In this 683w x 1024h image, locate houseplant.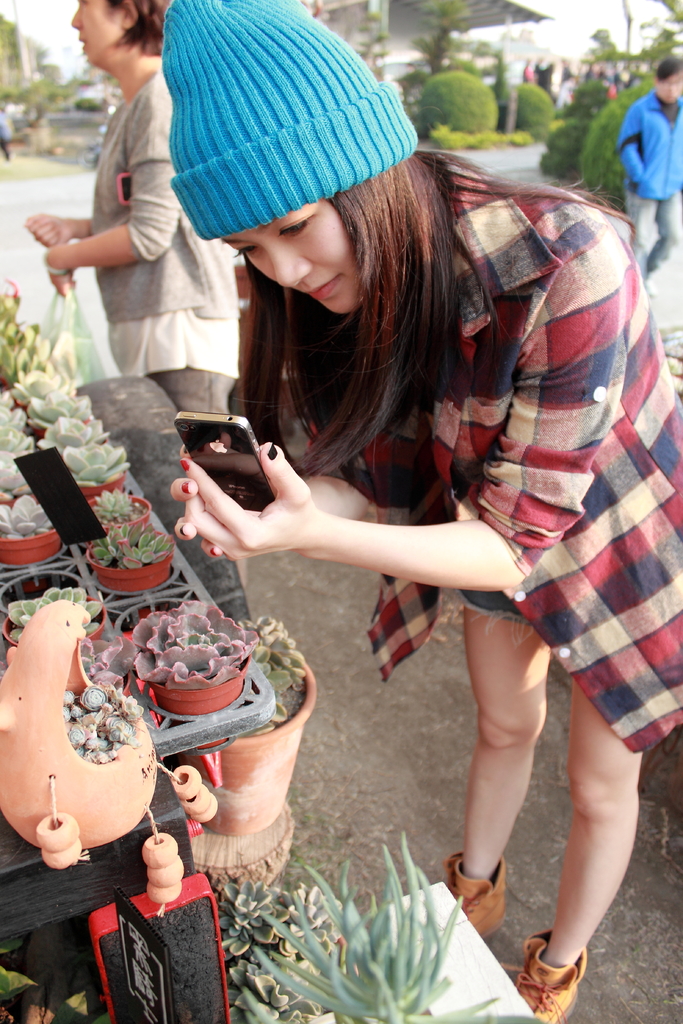
Bounding box: <box>241,839,537,1023</box>.
